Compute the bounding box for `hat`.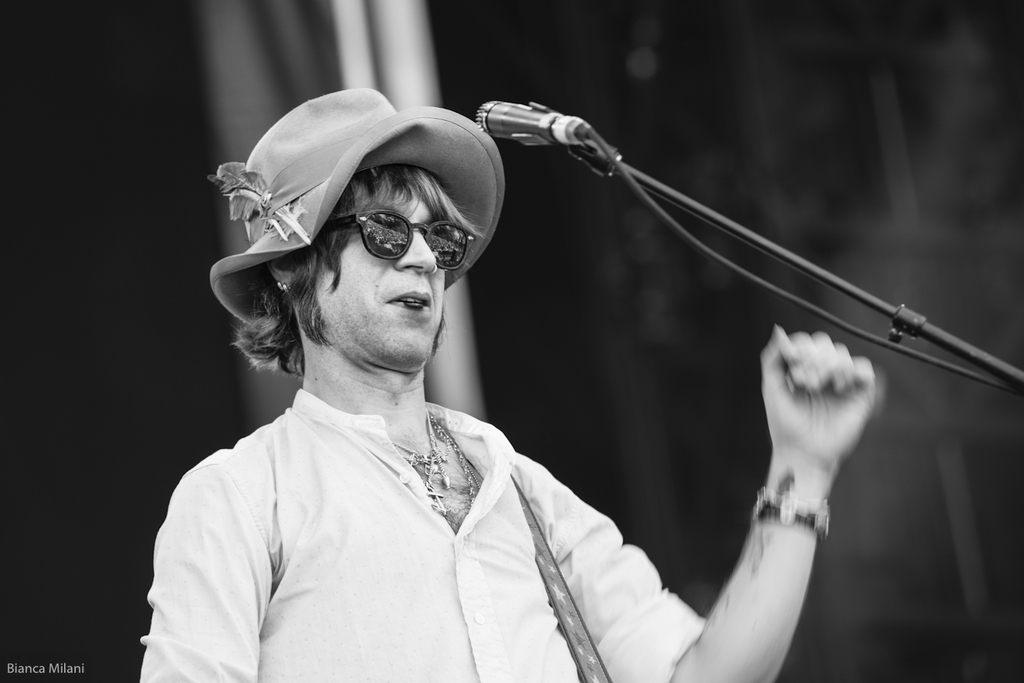
<box>208,83,502,337</box>.
